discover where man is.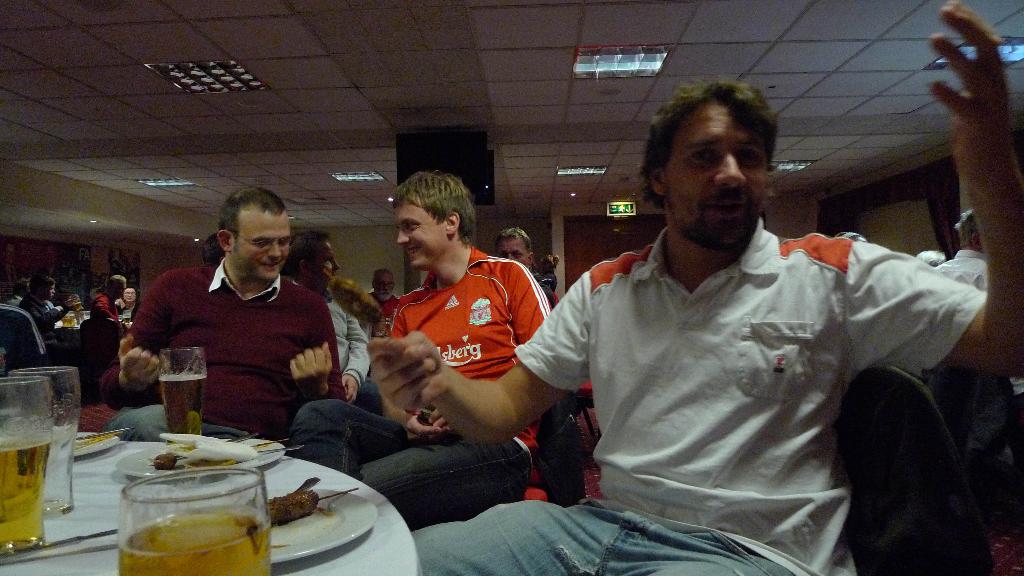
Discovered at box=[116, 189, 356, 444].
